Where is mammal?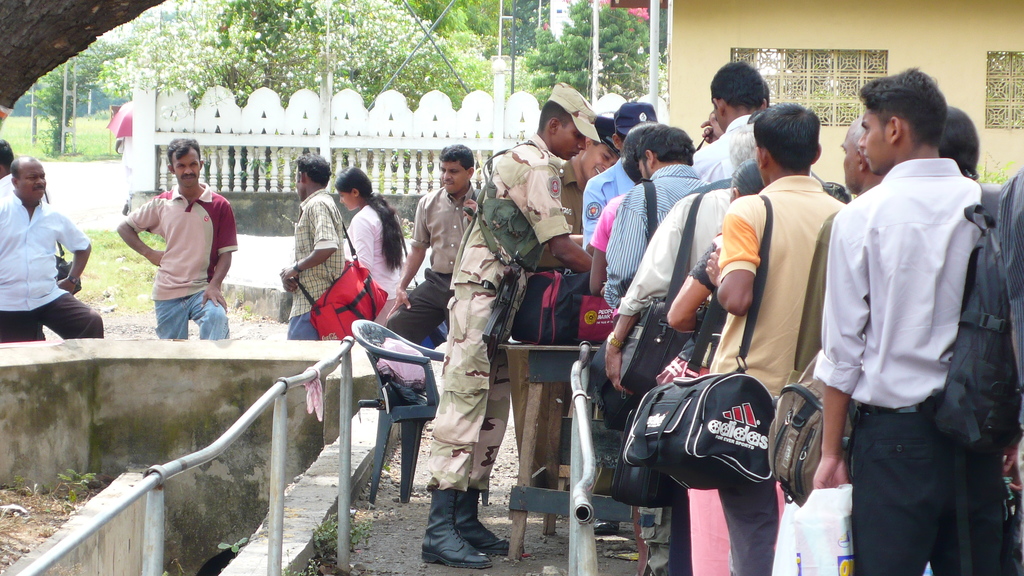
(left=384, top=136, right=480, bottom=348).
